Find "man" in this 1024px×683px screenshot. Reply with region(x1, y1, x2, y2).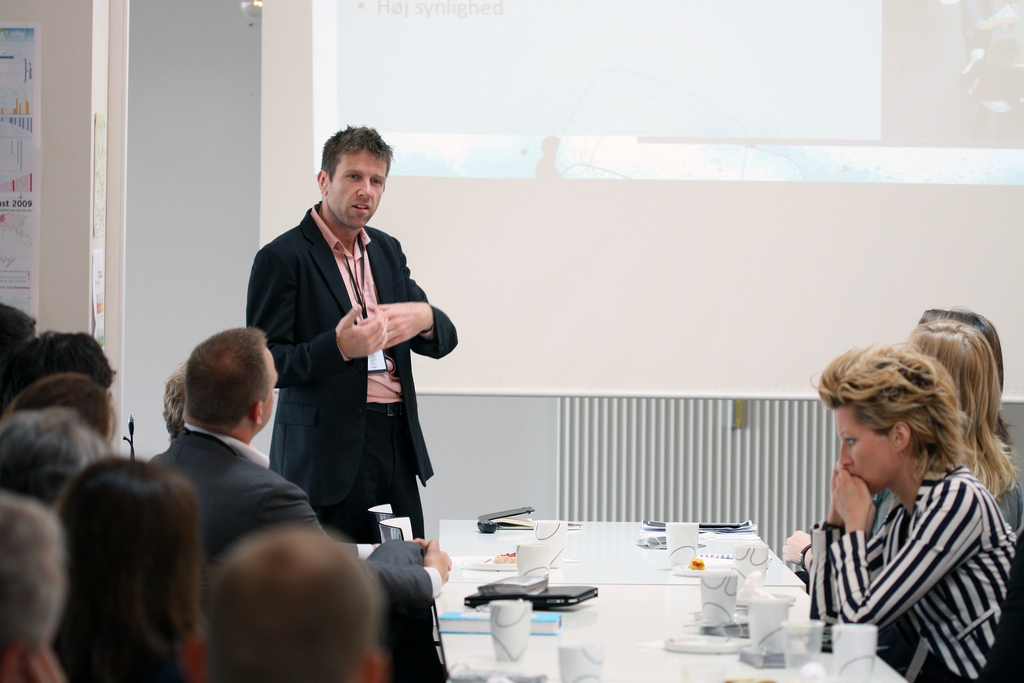
region(163, 357, 193, 447).
